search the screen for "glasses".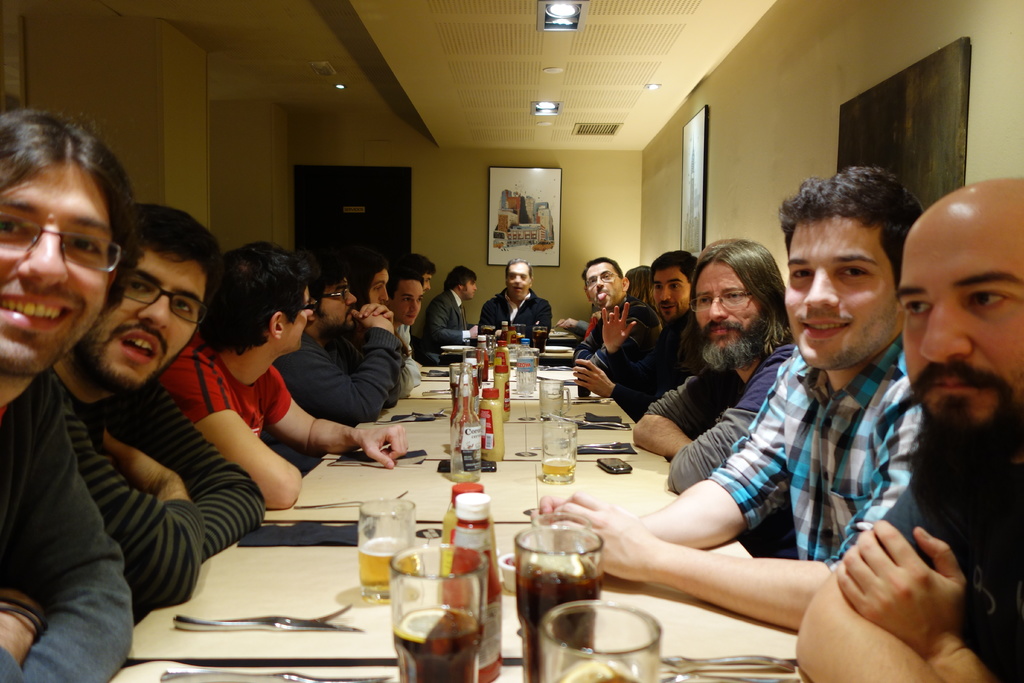
Found at crop(299, 298, 320, 313).
